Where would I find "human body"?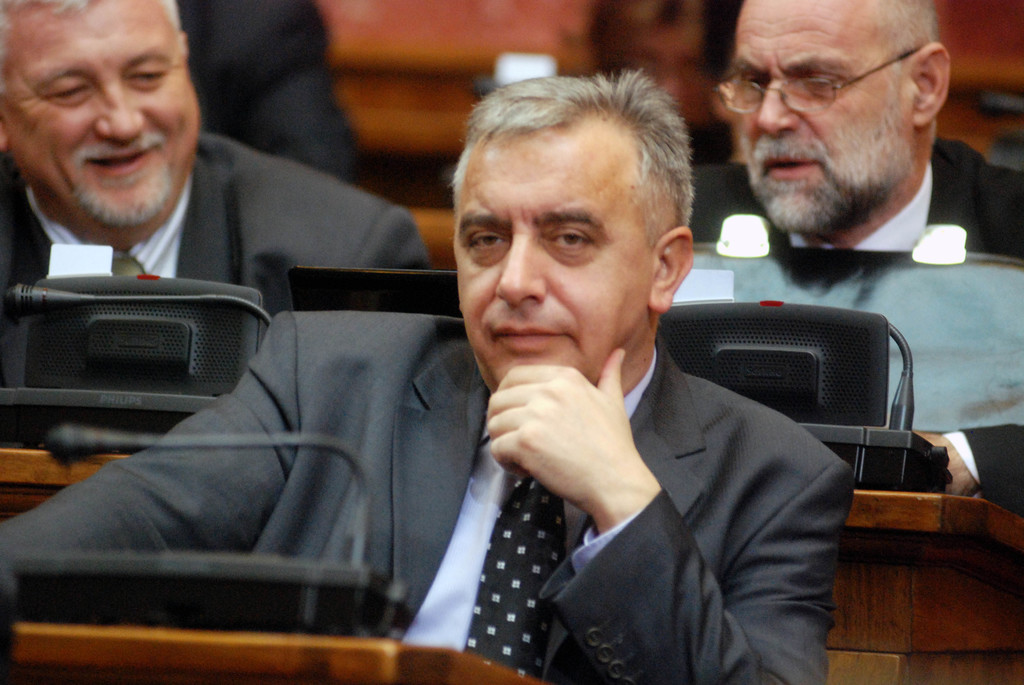
At pyautogui.locateOnScreen(0, 0, 436, 324).
